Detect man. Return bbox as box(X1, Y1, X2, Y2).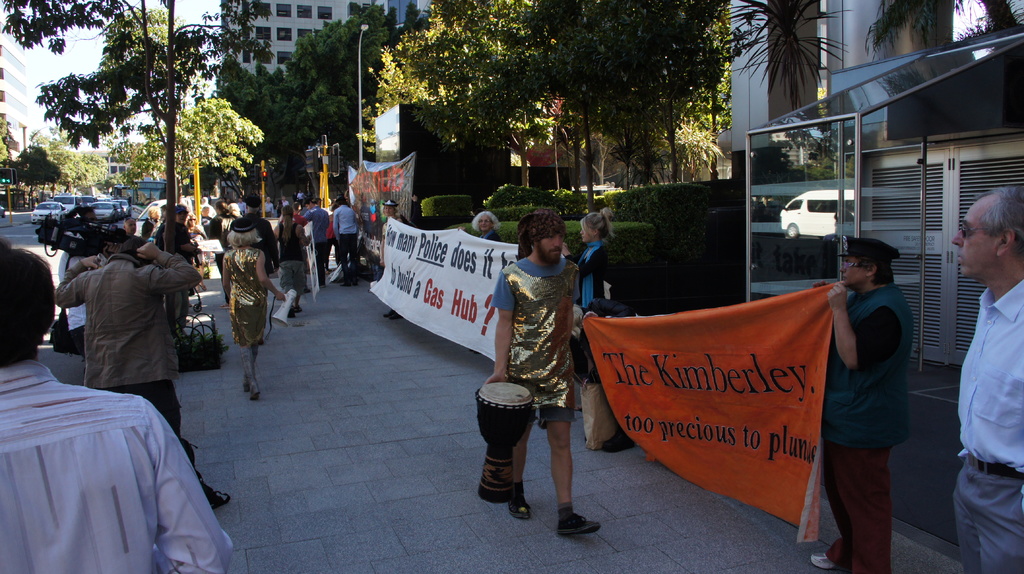
box(291, 202, 305, 221).
